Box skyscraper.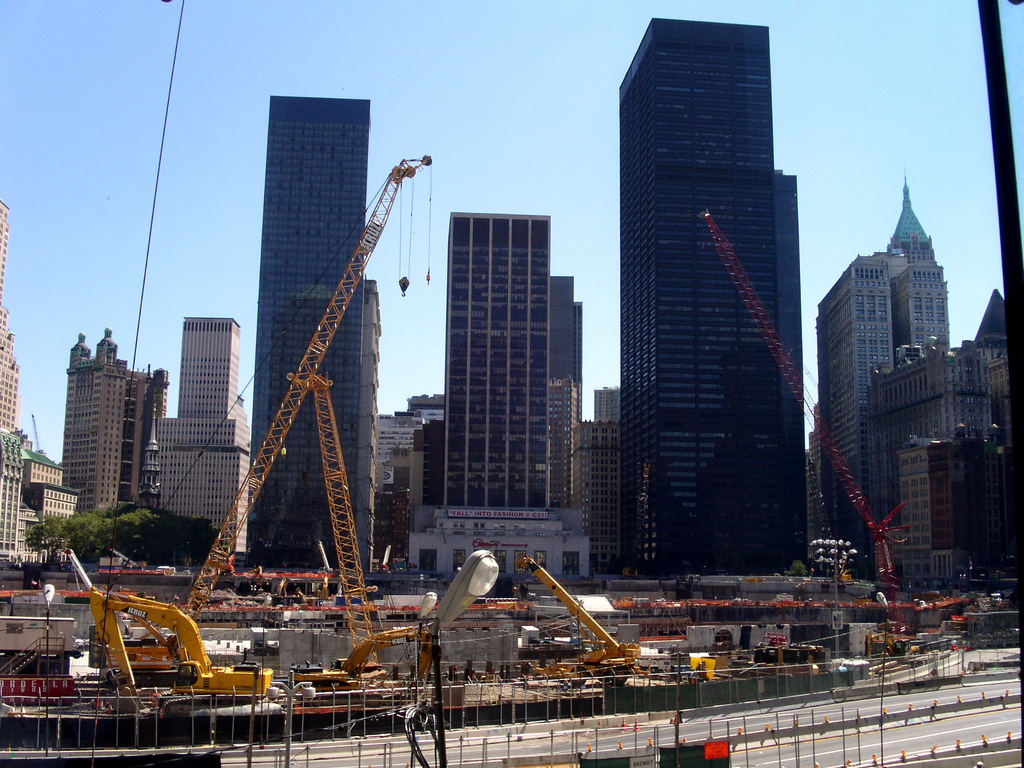
[x1=159, y1=314, x2=249, y2=550].
